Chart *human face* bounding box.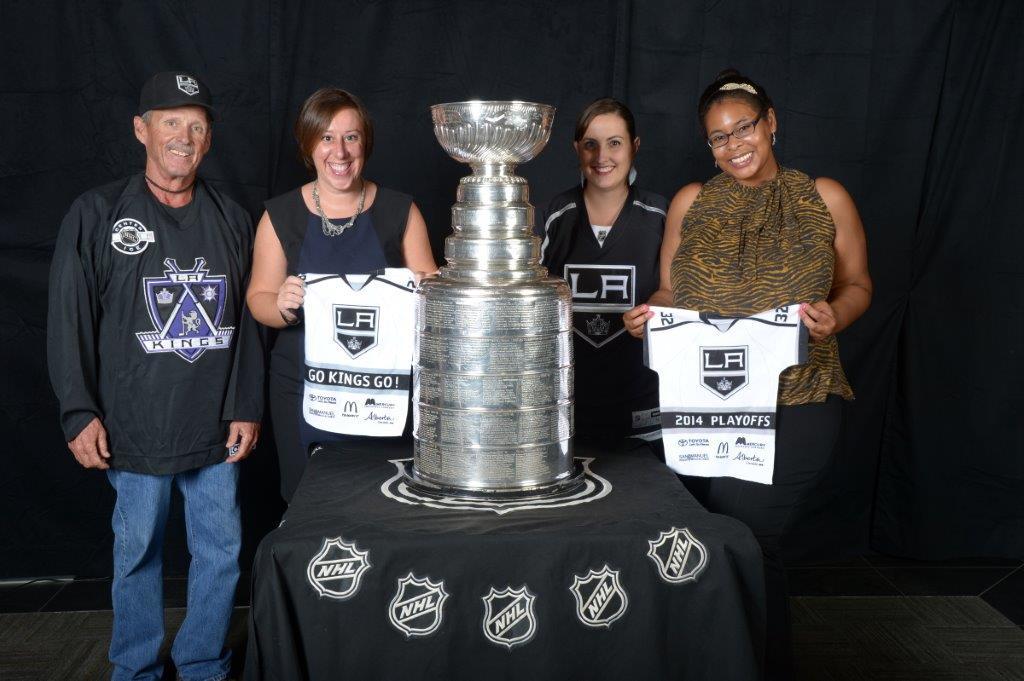
Charted: 711,99,773,180.
